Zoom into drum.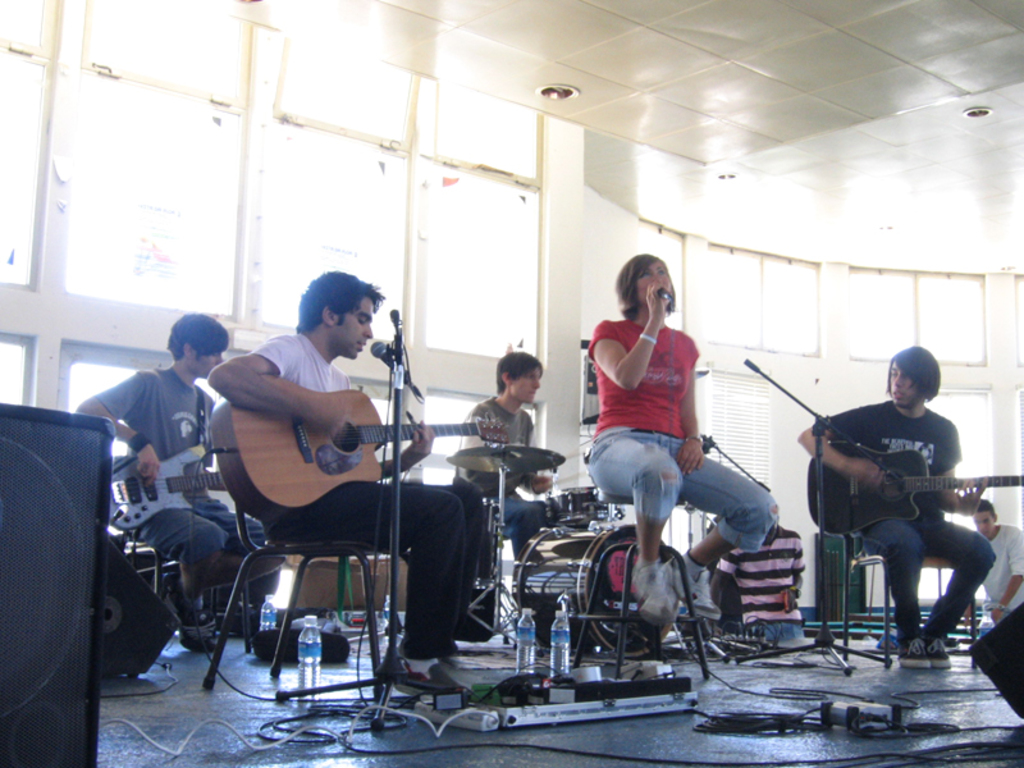
Zoom target: x1=515, y1=522, x2=678, y2=655.
